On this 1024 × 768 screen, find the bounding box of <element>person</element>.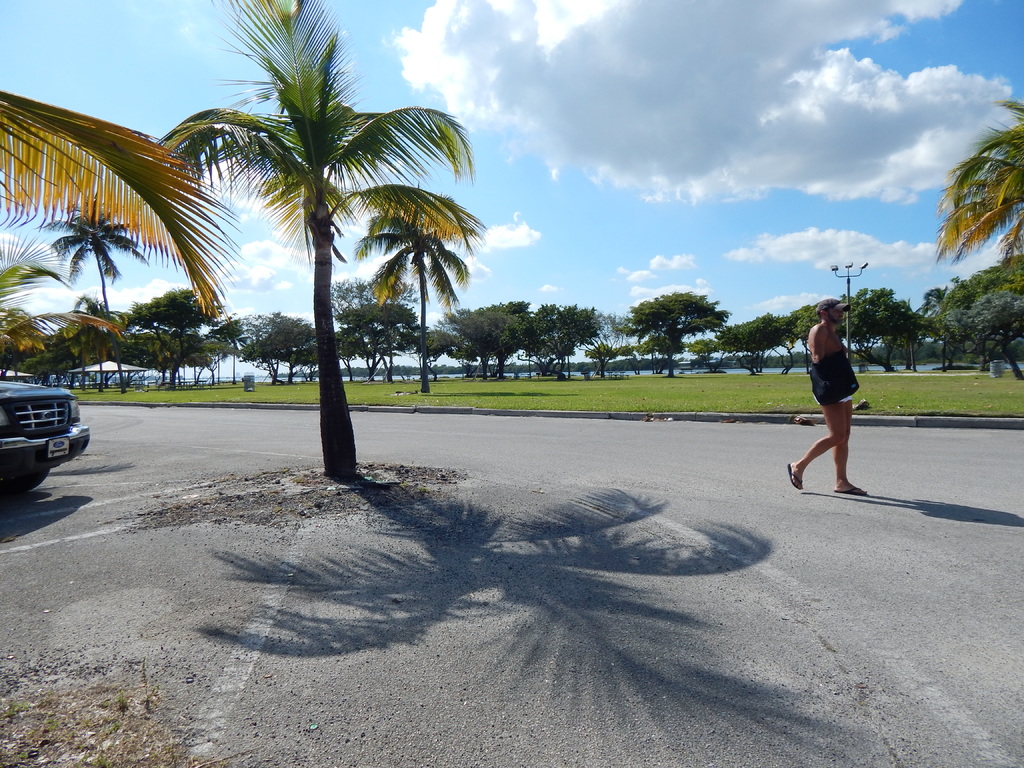
Bounding box: detection(787, 294, 874, 497).
